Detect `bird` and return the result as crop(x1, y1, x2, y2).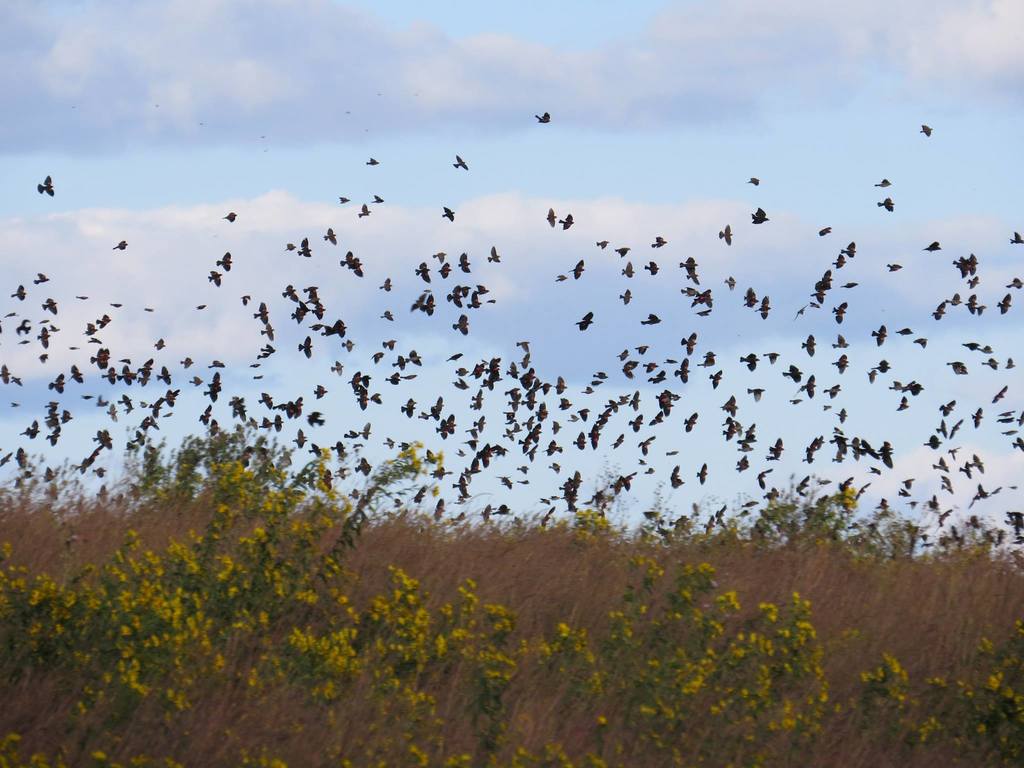
crop(680, 328, 695, 355).
